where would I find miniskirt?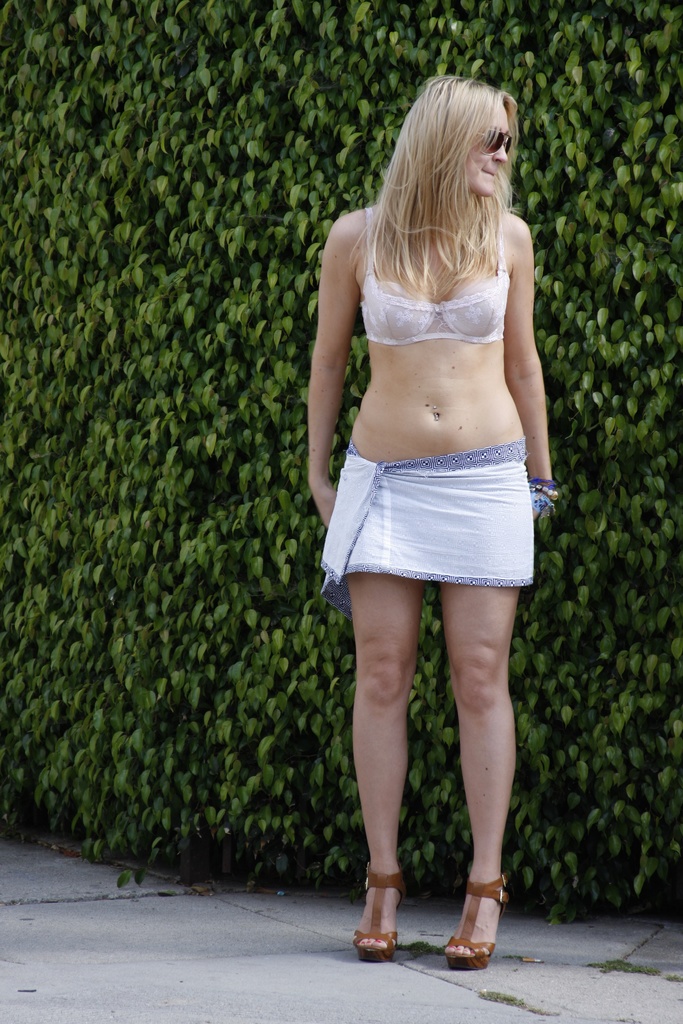
At 317 442 538 623.
